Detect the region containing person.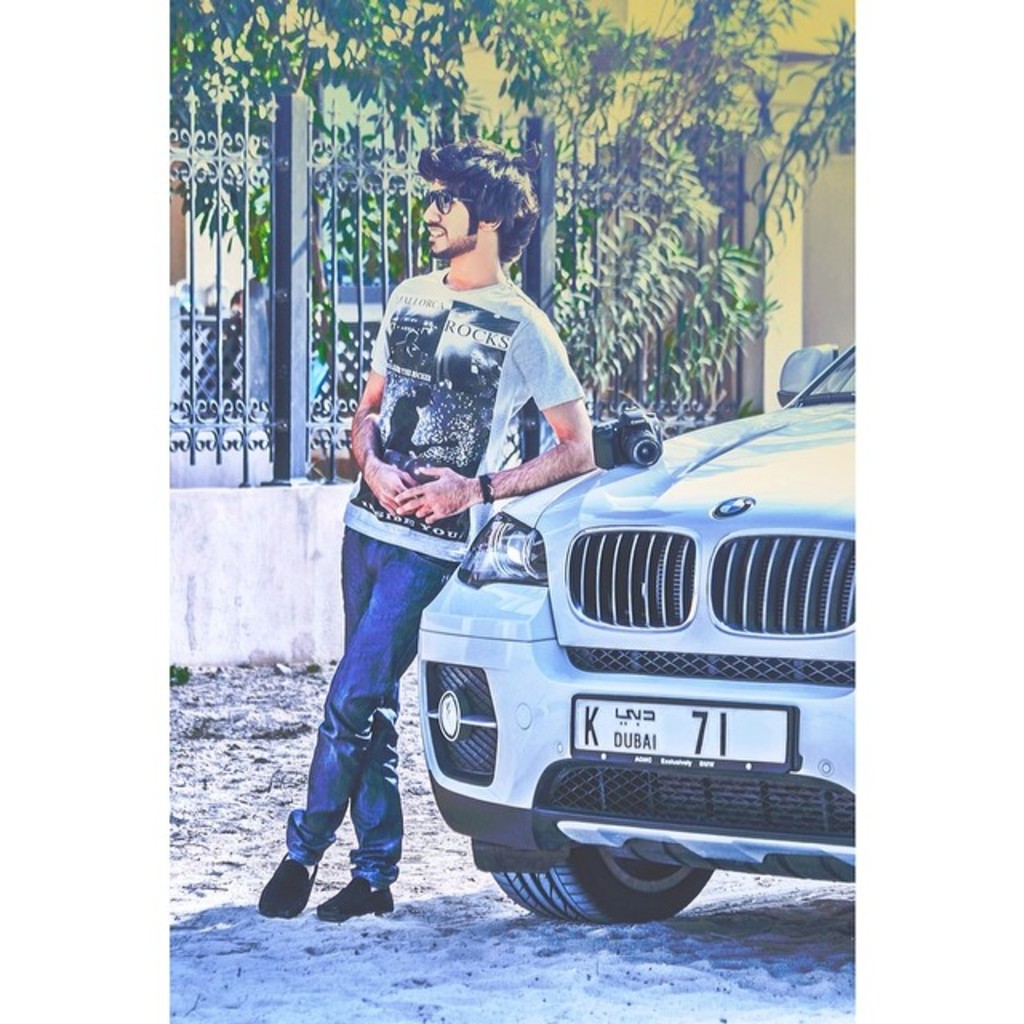
320 184 586 885.
